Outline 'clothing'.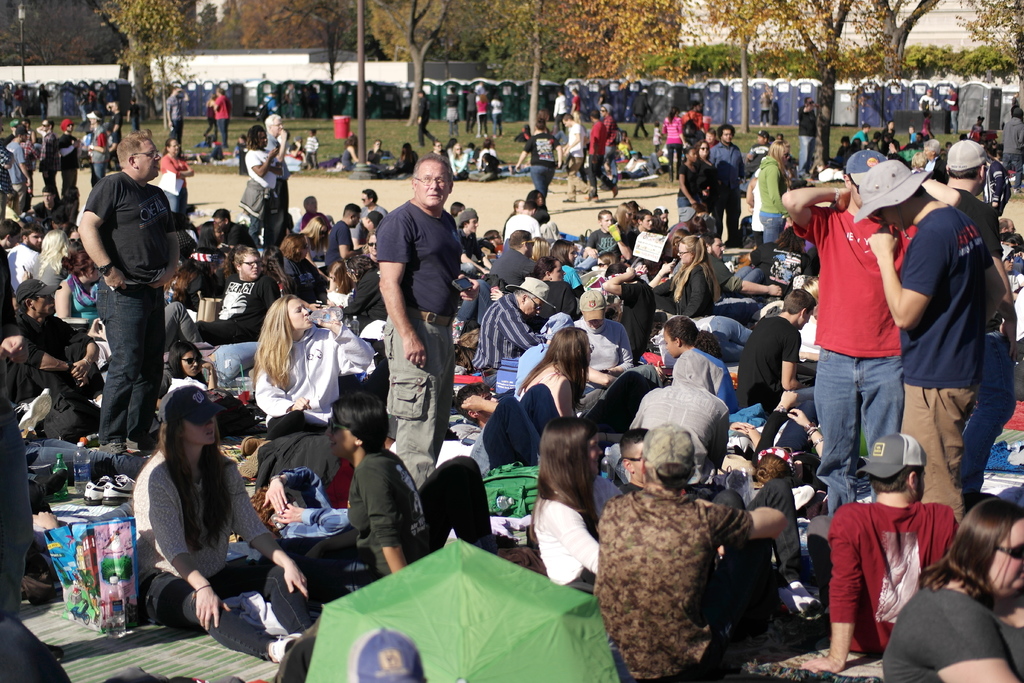
Outline: (x1=974, y1=122, x2=982, y2=142).
